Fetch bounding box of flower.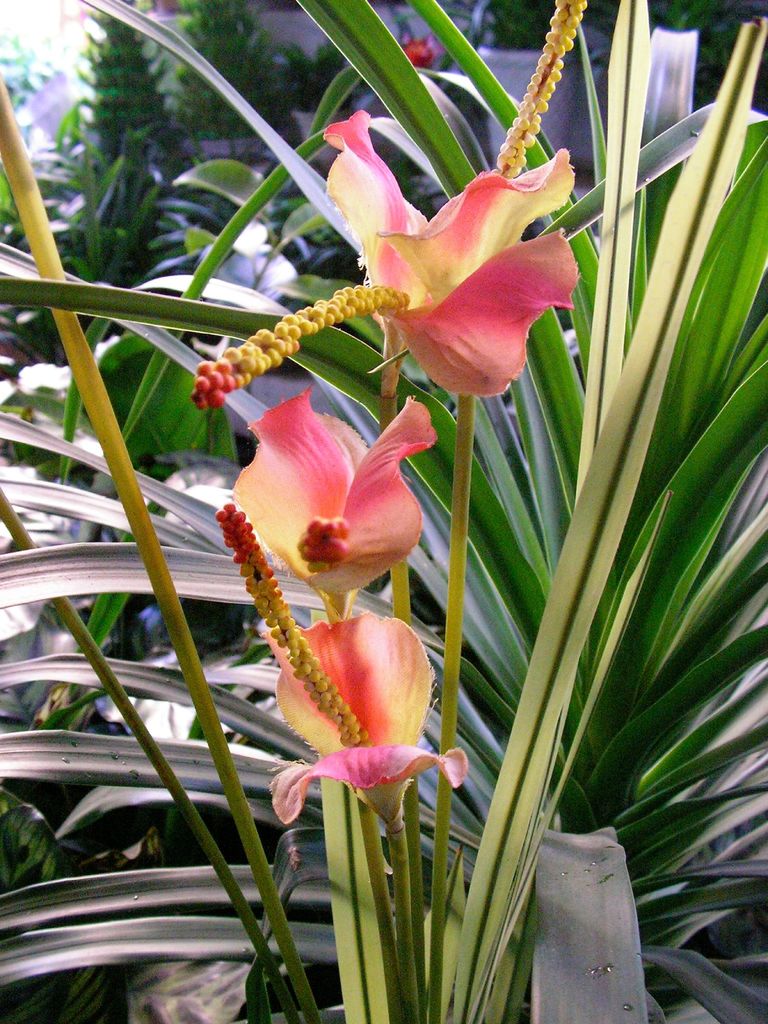
Bbox: rect(261, 607, 466, 838).
